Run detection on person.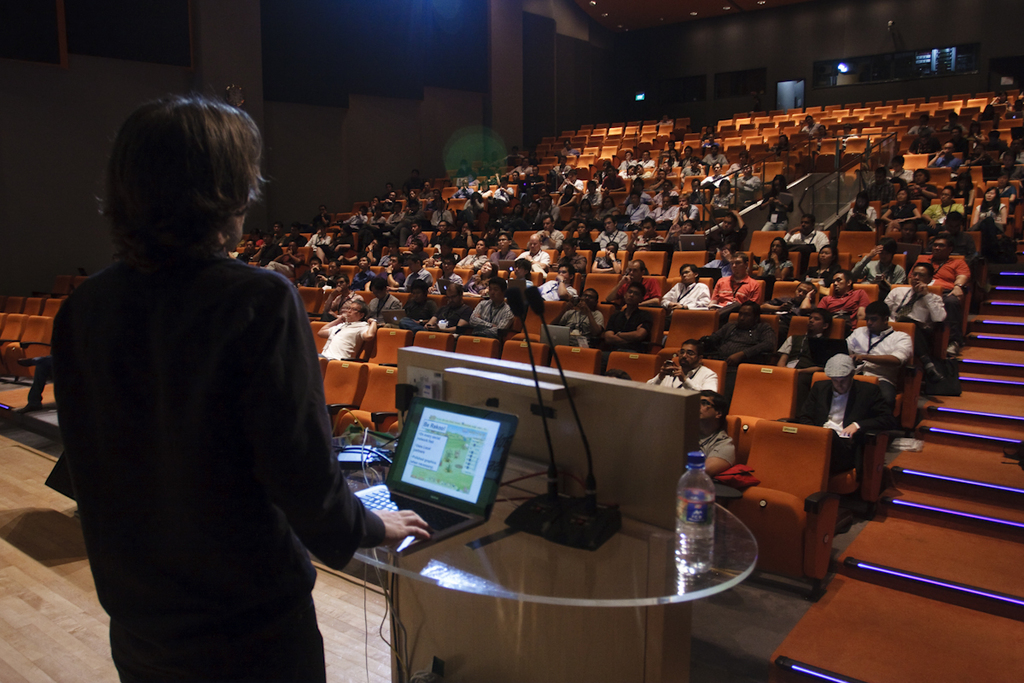
Result: 697,388,740,482.
